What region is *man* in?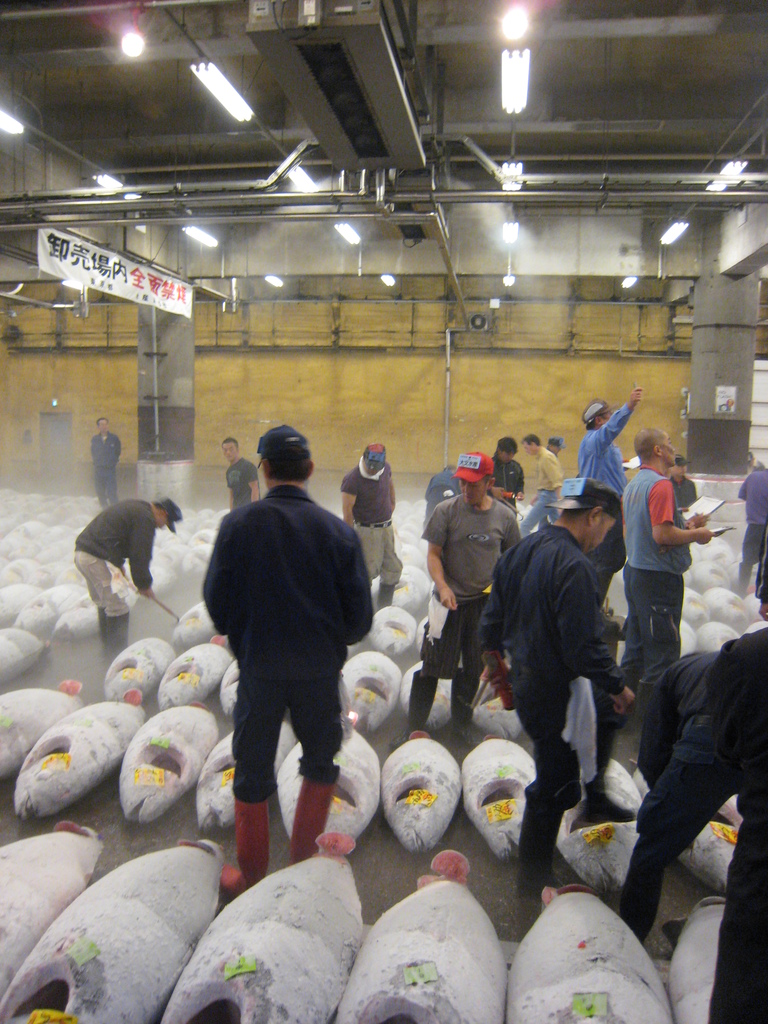
197/415/397/890.
